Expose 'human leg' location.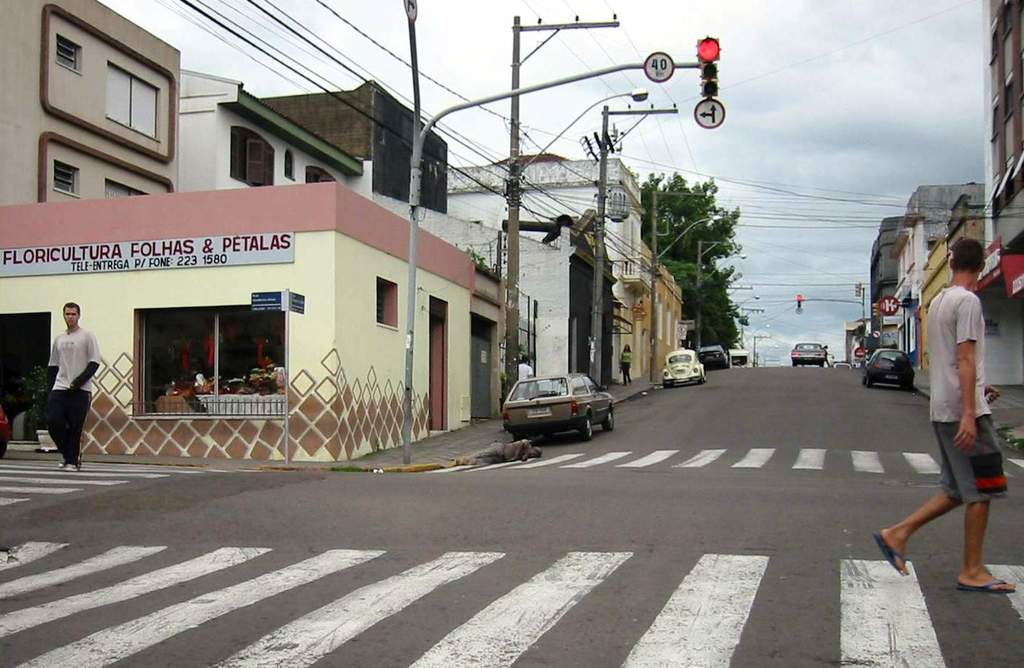
Exposed at (x1=45, y1=390, x2=64, y2=469).
